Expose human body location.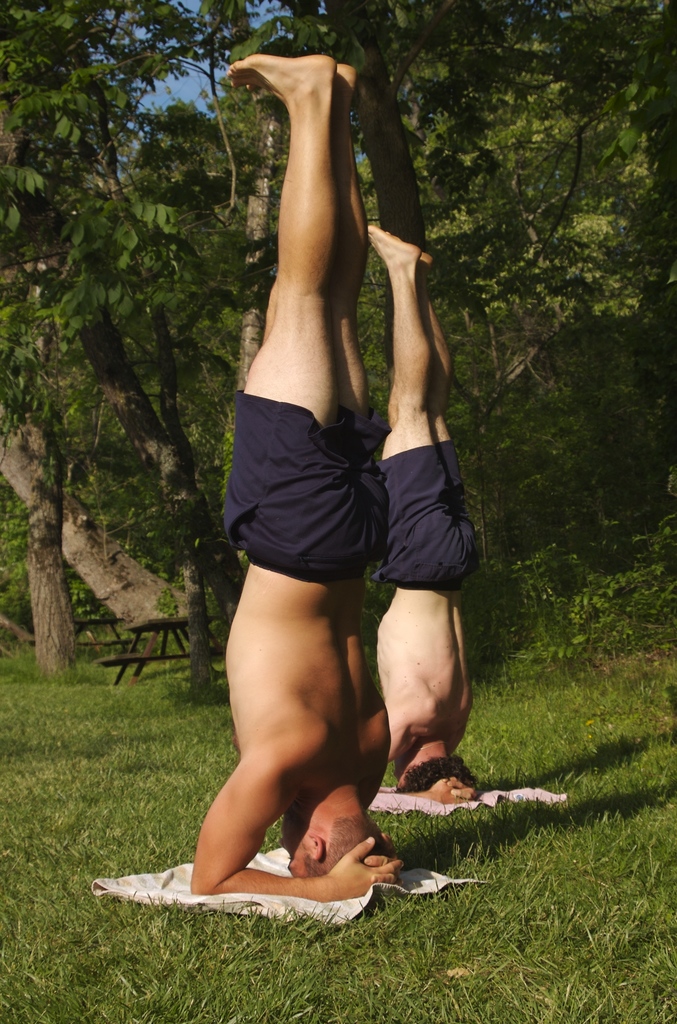
Exposed at 361,221,494,803.
